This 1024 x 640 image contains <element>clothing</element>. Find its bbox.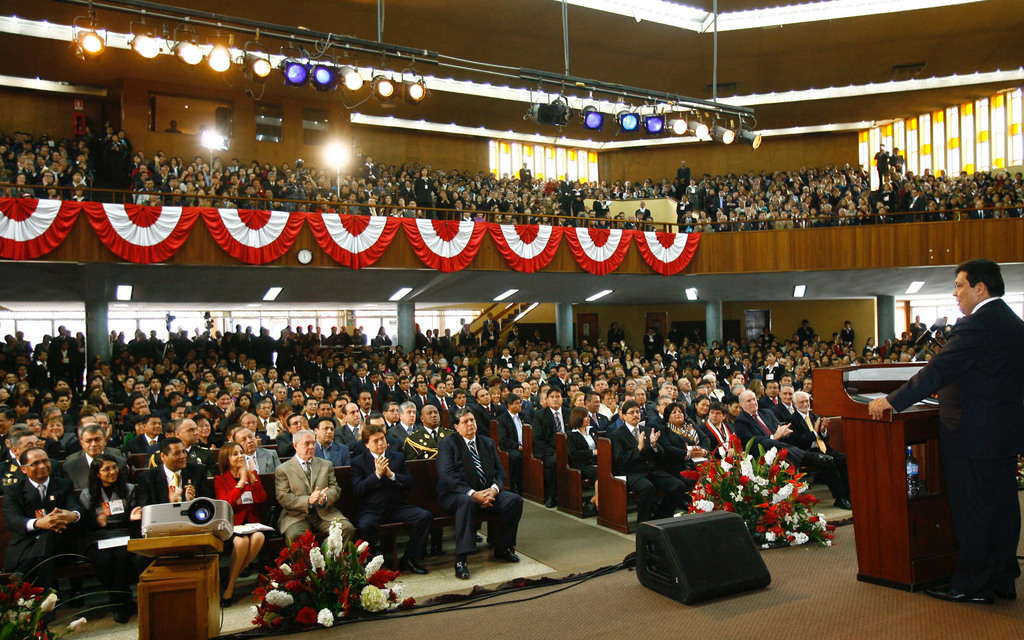
box=[737, 413, 814, 468].
